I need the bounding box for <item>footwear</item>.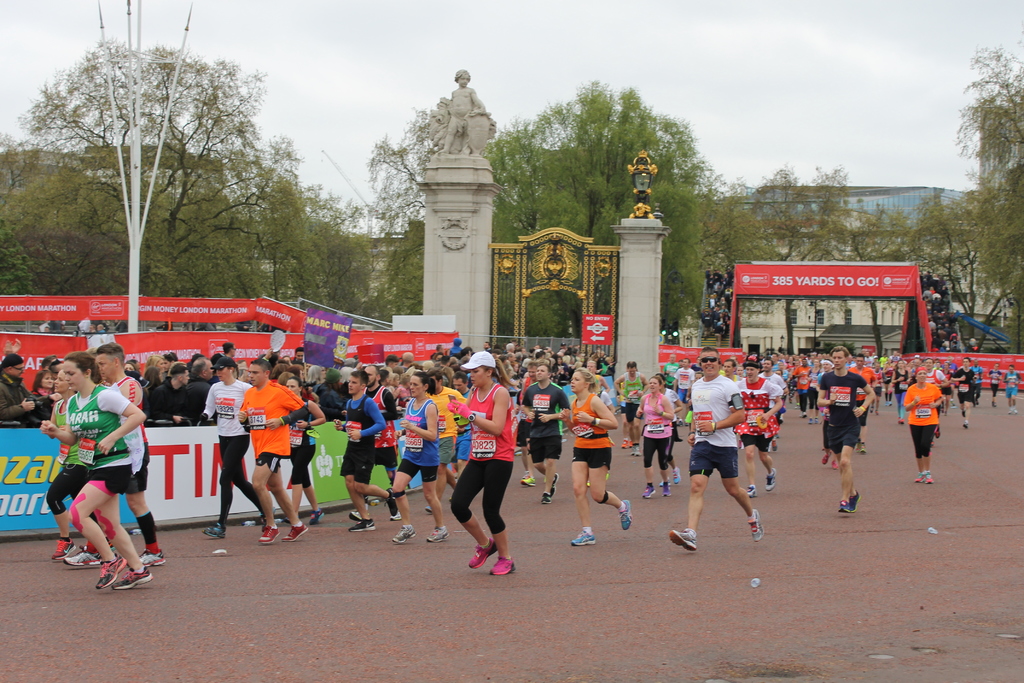
Here it is: 122 561 150 593.
